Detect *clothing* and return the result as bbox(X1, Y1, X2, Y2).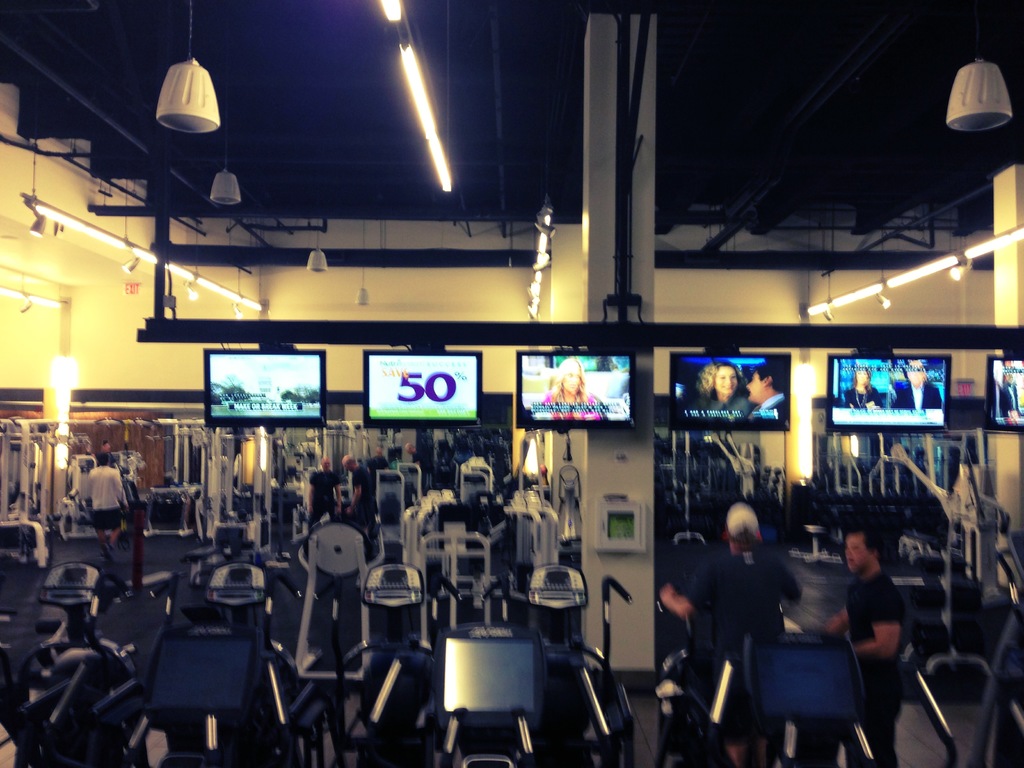
bbox(684, 525, 817, 687).
